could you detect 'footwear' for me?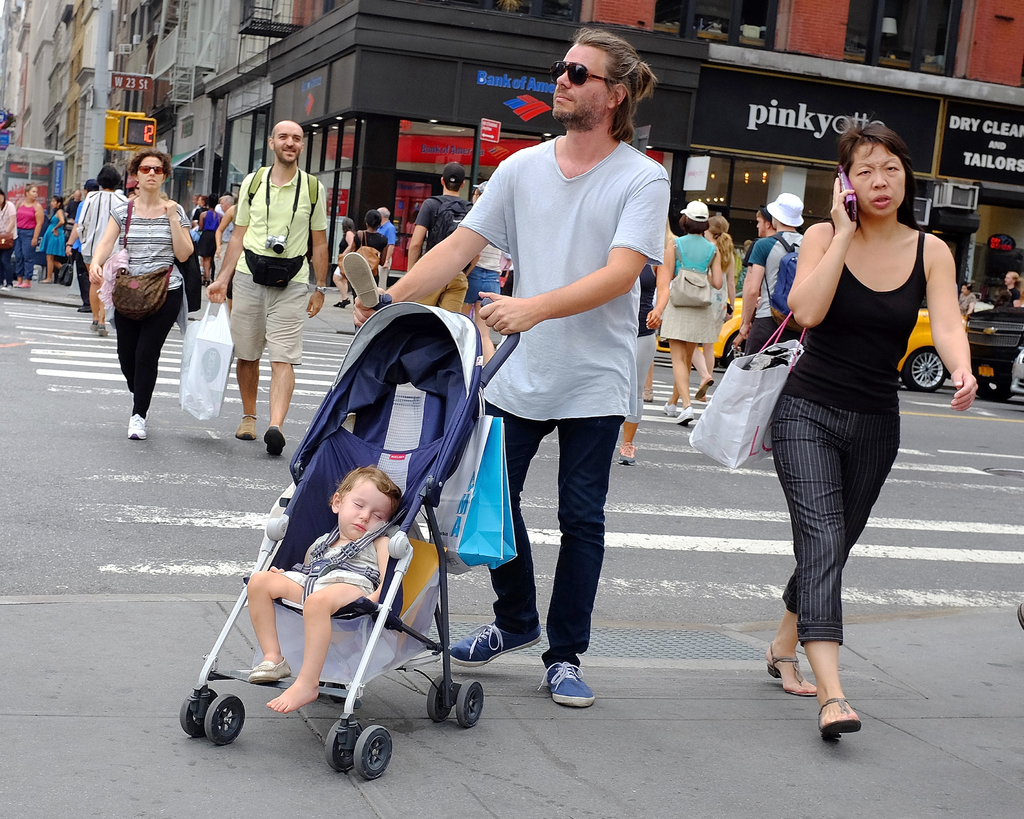
Detection result: (x1=1012, y1=600, x2=1023, y2=634).
